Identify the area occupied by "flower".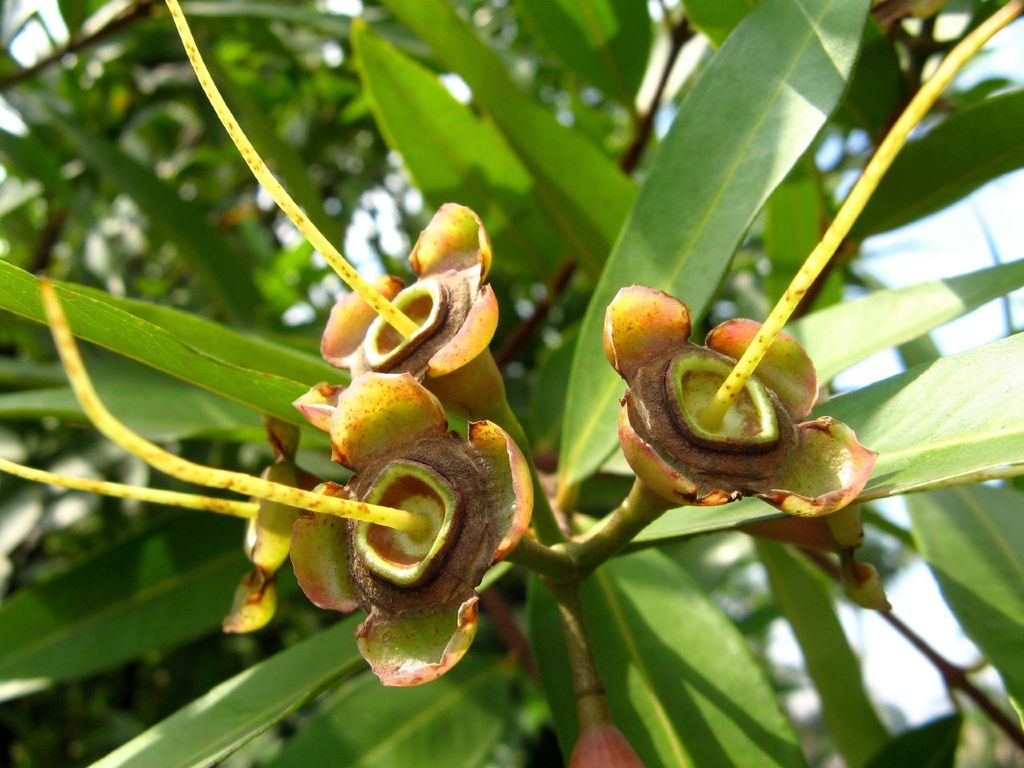
Area: (x1=275, y1=369, x2=532, y2=686).
